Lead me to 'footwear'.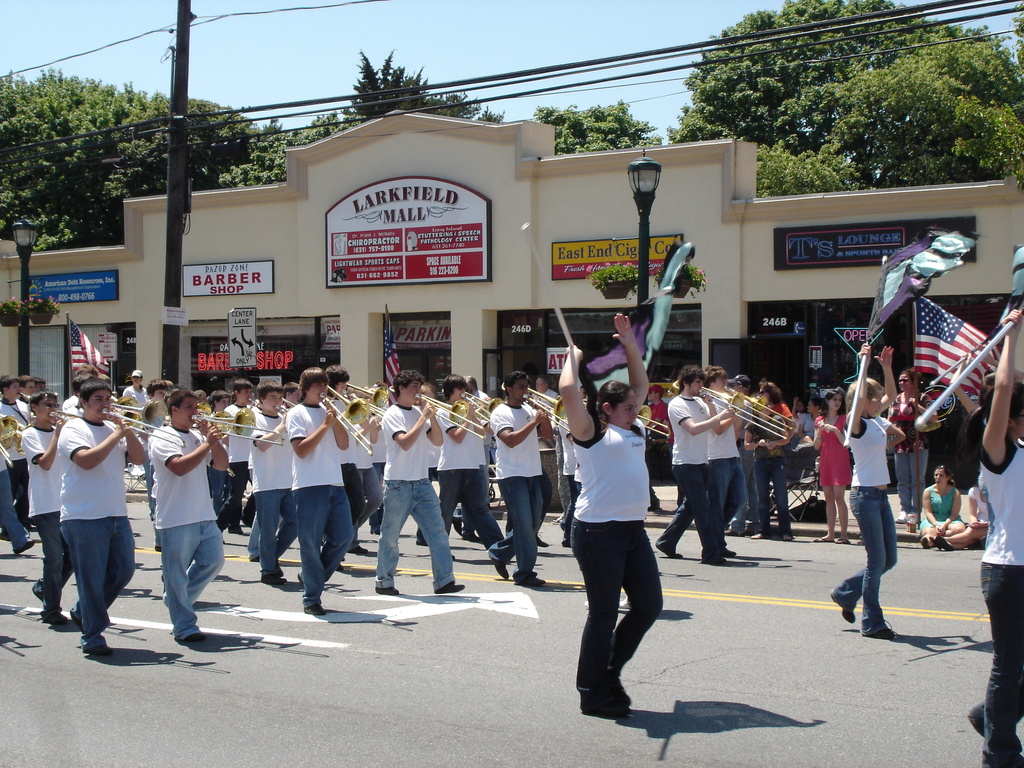
Lead to {"x1": 33, "y1": 589, "x2": 38, "y2": 596}.
